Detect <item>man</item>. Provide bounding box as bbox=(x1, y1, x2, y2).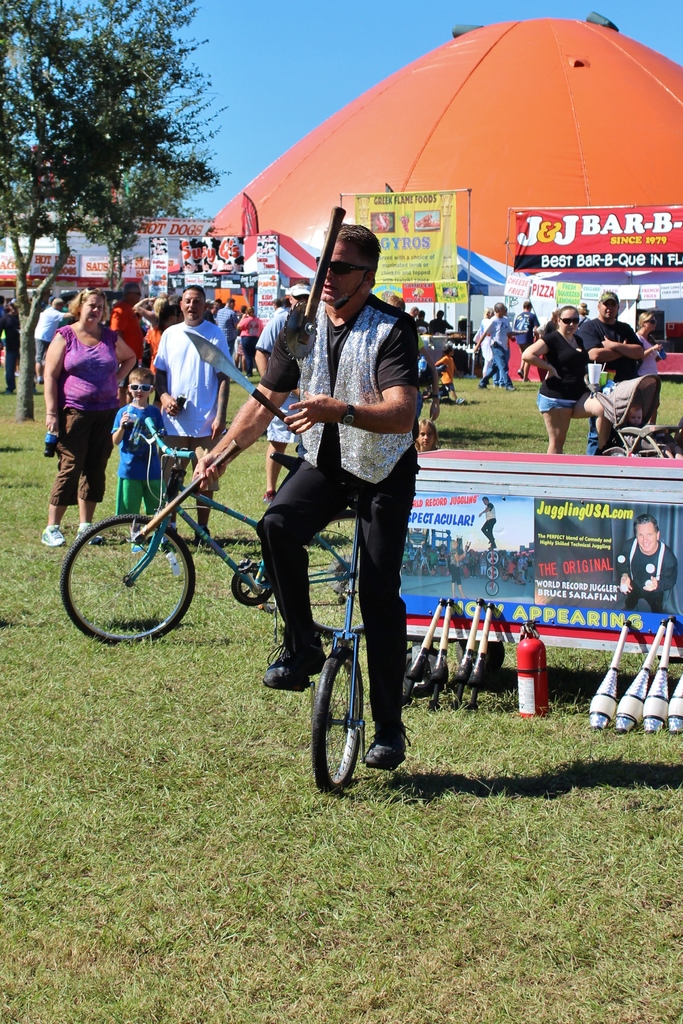
bbox=(513, 298, 541, 383).
